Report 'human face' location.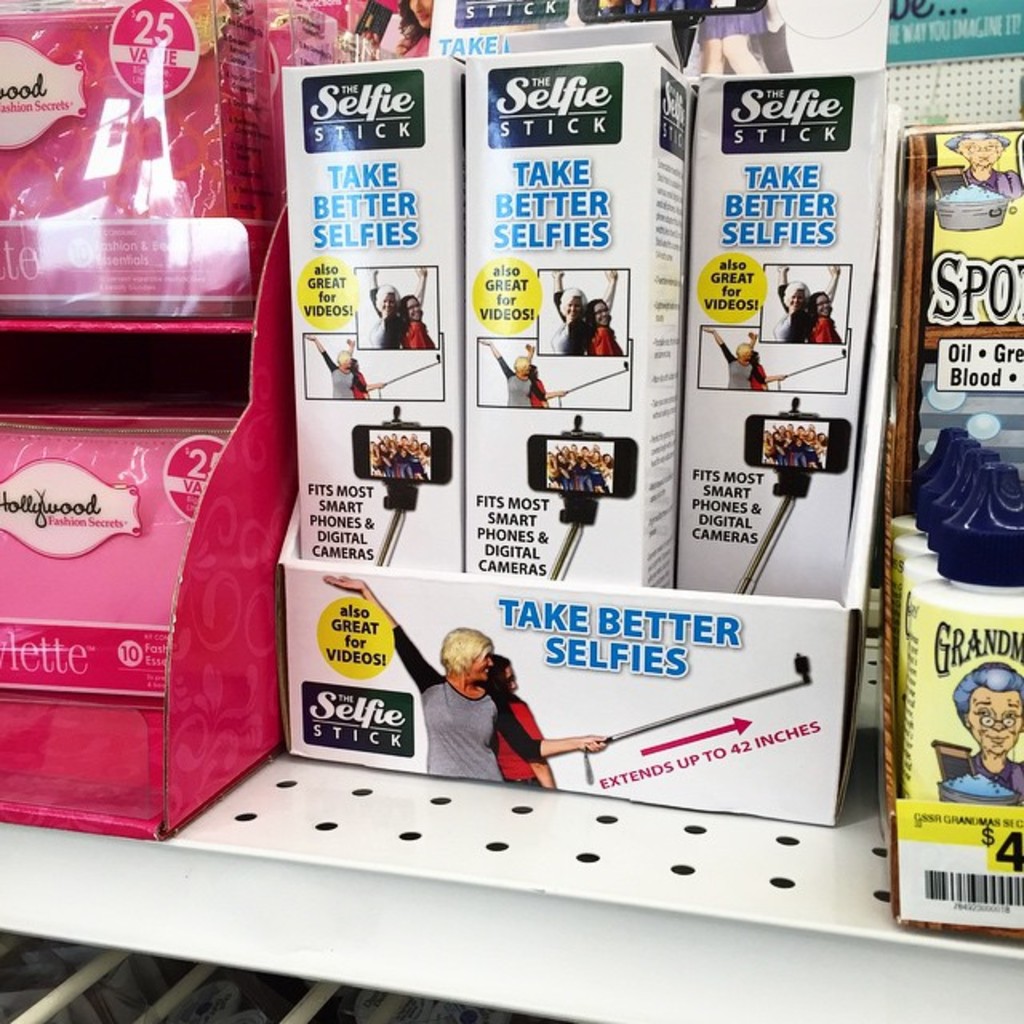
Report: <box>813,293,834,314</box>.
